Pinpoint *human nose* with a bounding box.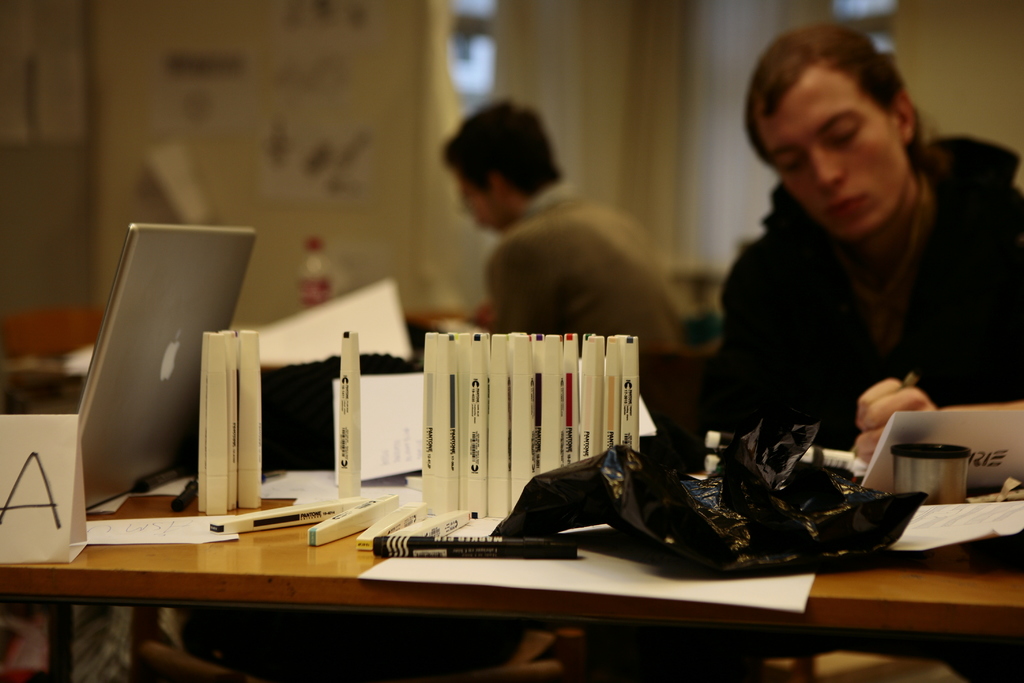
<bbox>813, 149, 842, 191</bbox>.
